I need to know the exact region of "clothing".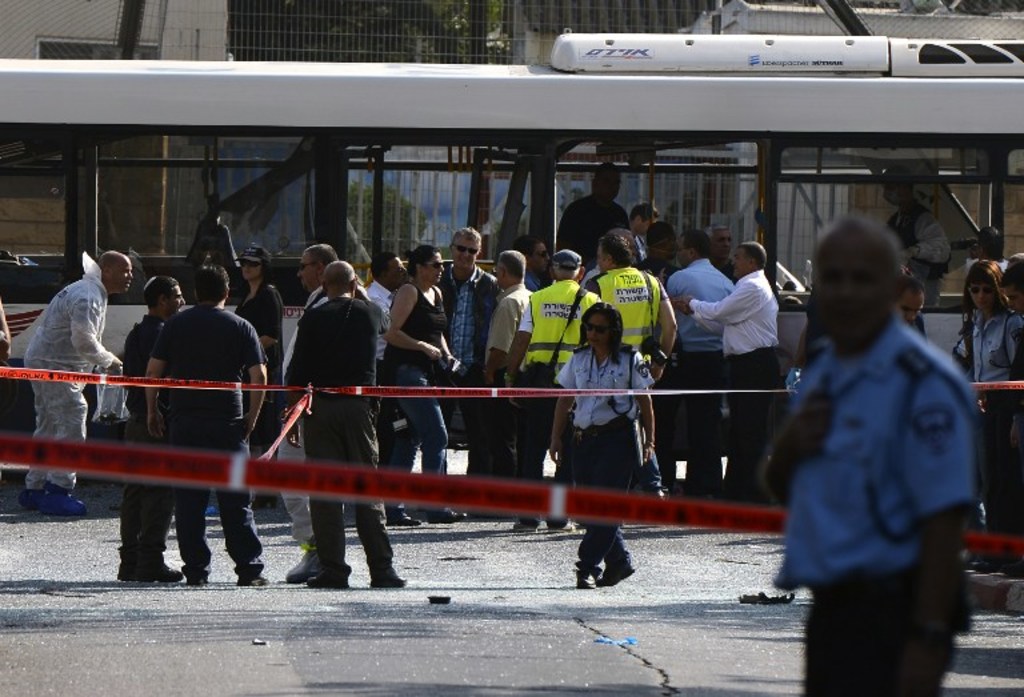
Region: 711/366/772/497.
